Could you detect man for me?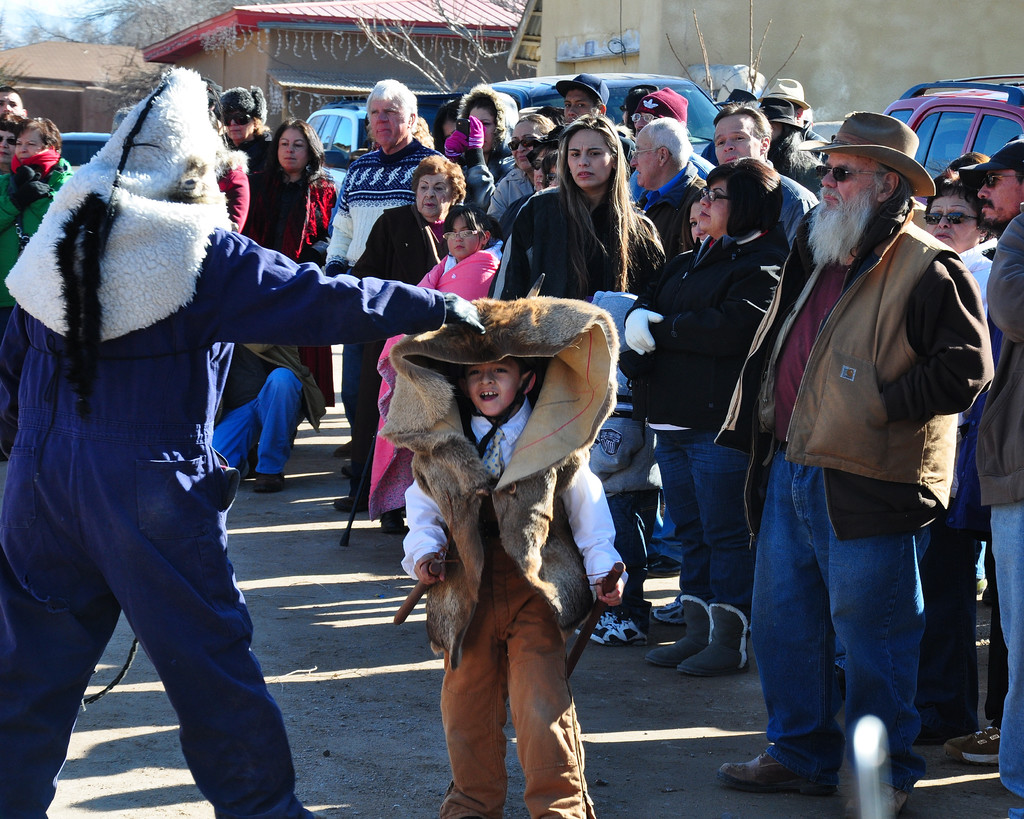
Detection result: <region>624, 112, 703, 258</region>.
